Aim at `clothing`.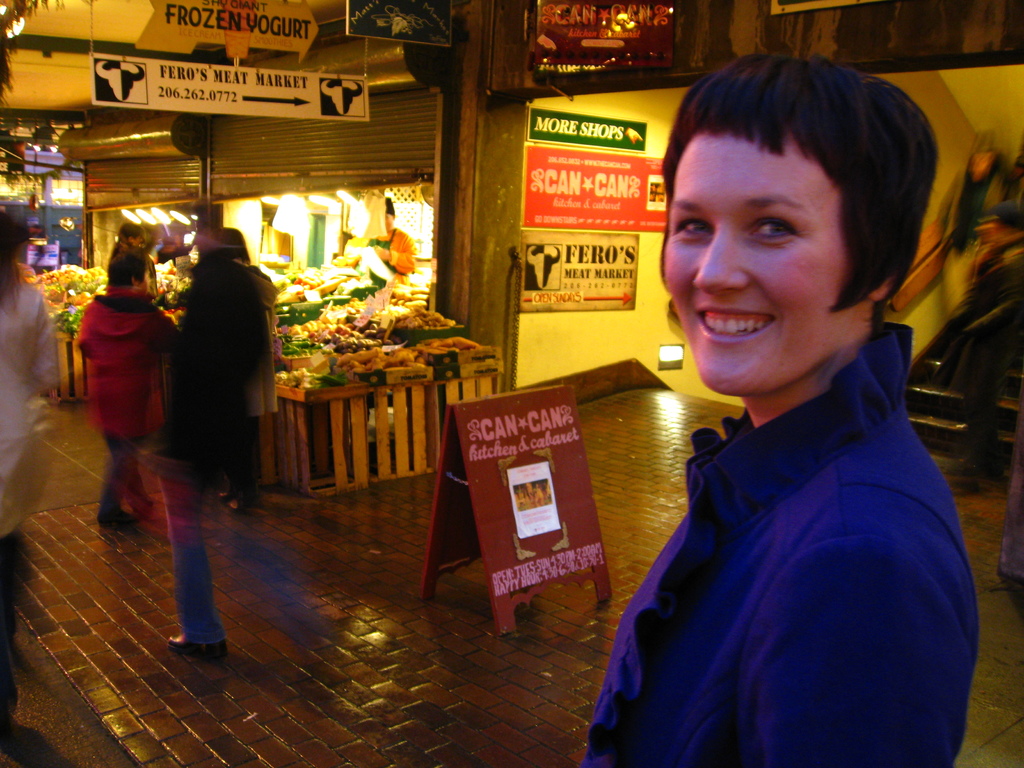
Aimed at [x1=0, y1=280, x2=57, y2=707].
